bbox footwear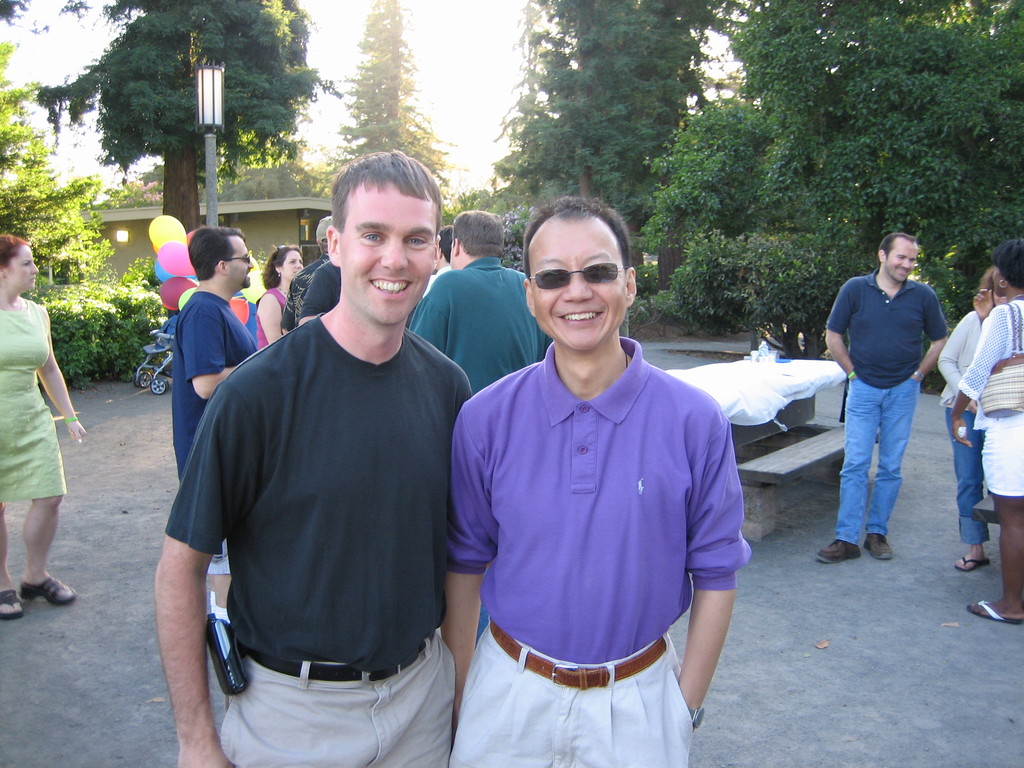
[860, 534, 892, 559]
